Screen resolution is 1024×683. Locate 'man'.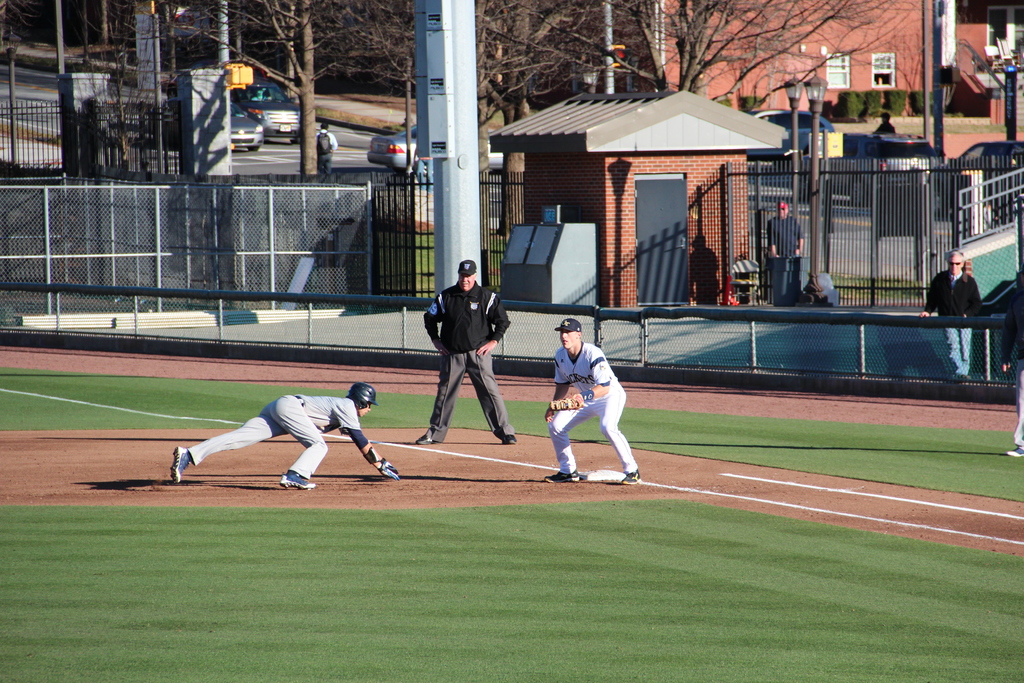
[x1=540, y1=307, x2=641, y2=488].
